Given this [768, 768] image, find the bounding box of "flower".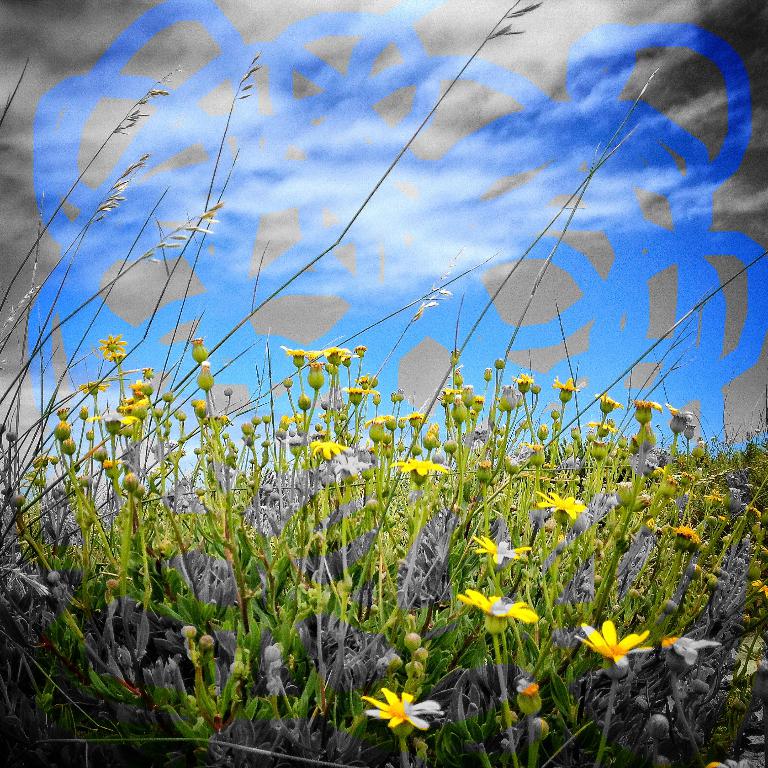
x1=672 y1=526 x2=699 y2=543.
